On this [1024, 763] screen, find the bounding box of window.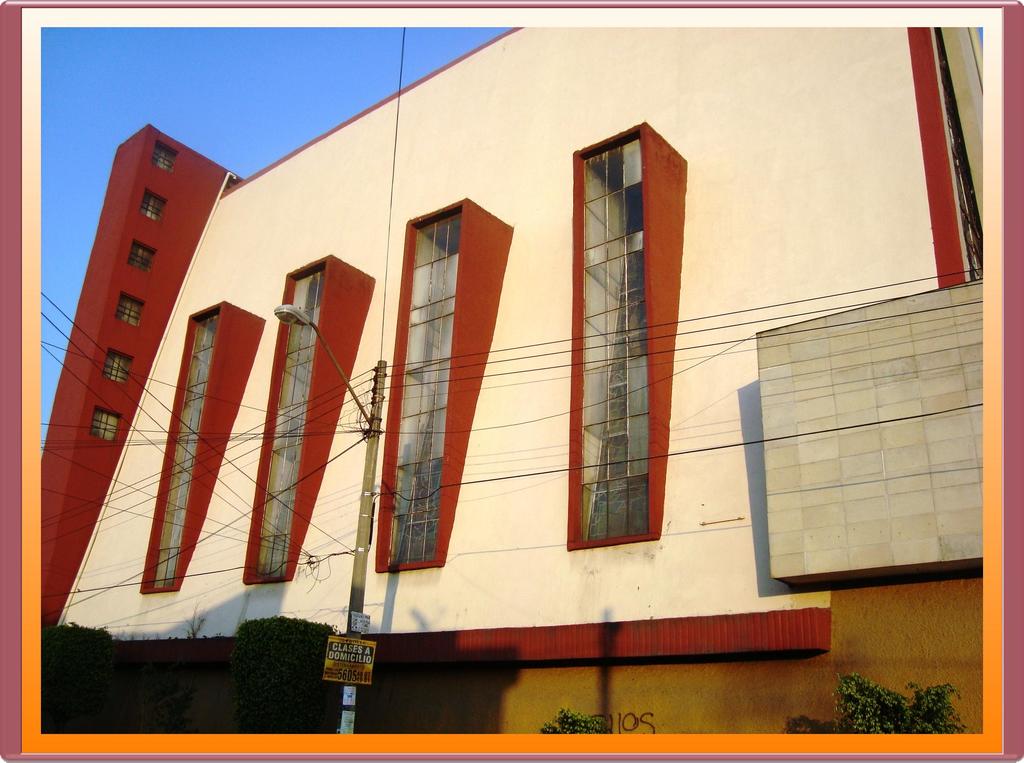
Bounding box: {"left": 86, "top": 406, "right": 118, "bottom": 442}.
